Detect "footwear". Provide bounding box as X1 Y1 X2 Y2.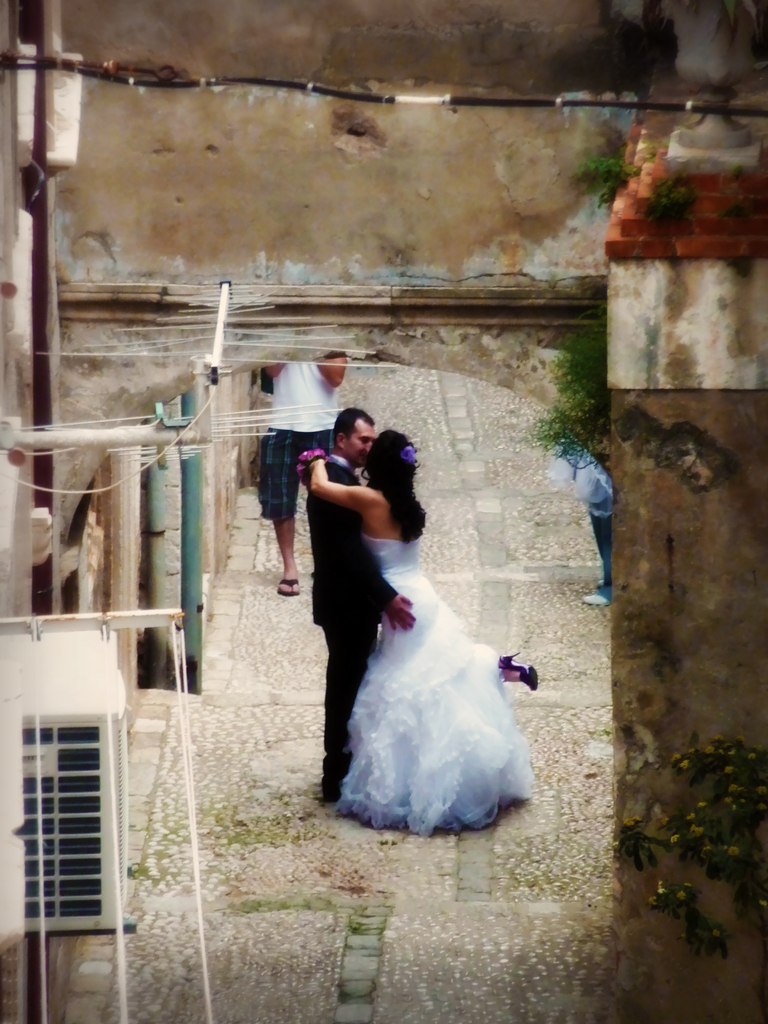
499 650 542 691.
